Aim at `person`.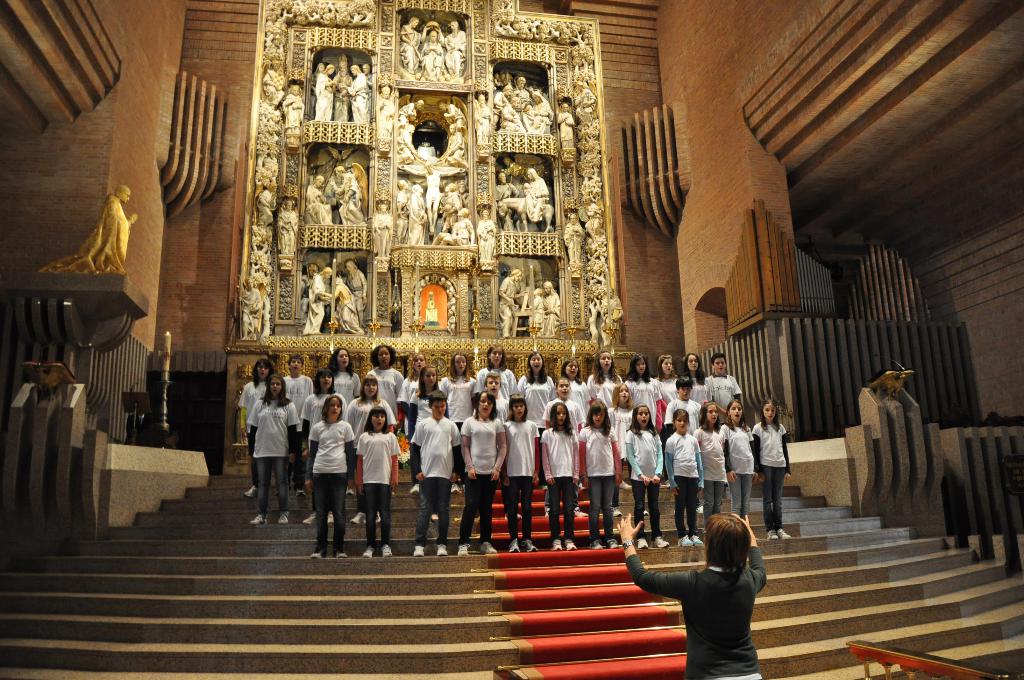
Aimed at Rect(494, 171, 519, 229).
